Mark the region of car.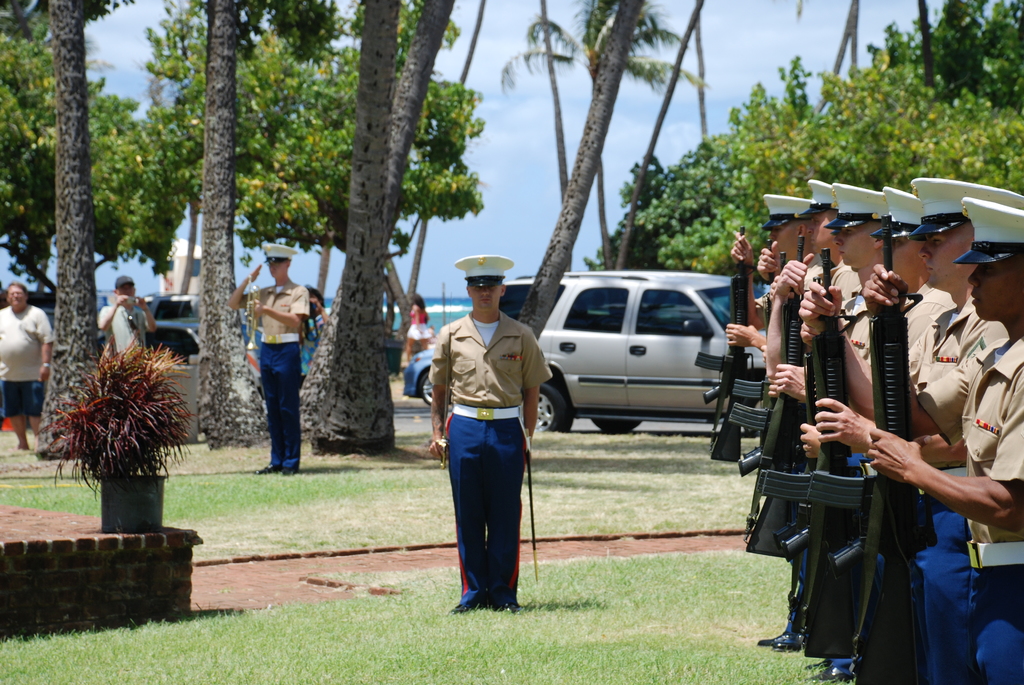
Region: [397,336,438,405].
